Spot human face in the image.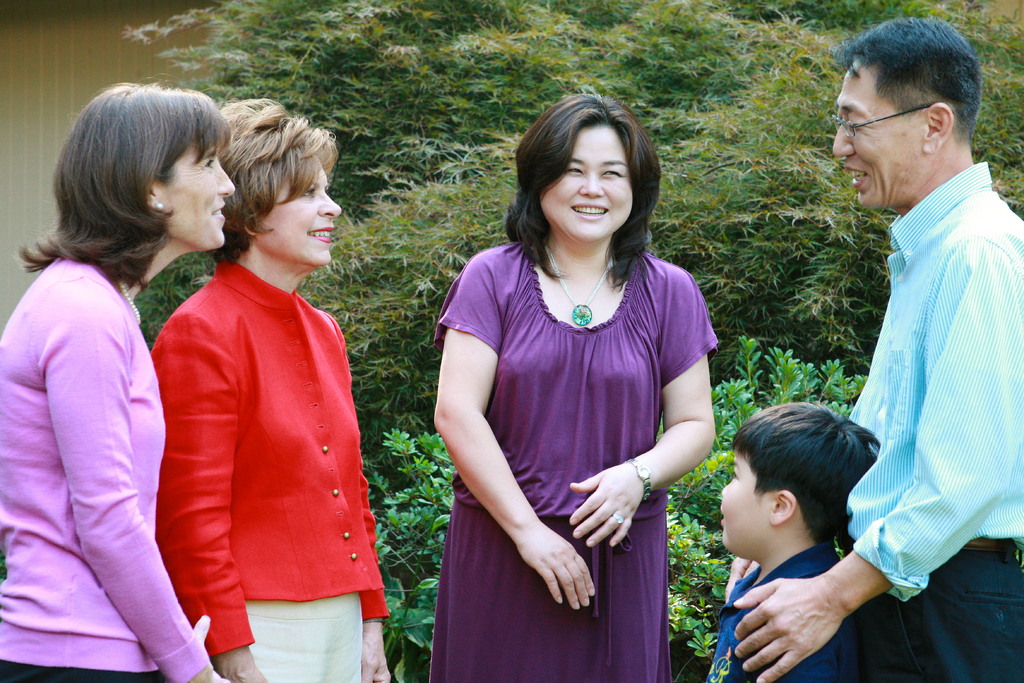
human face found at 536:122:633:239.
